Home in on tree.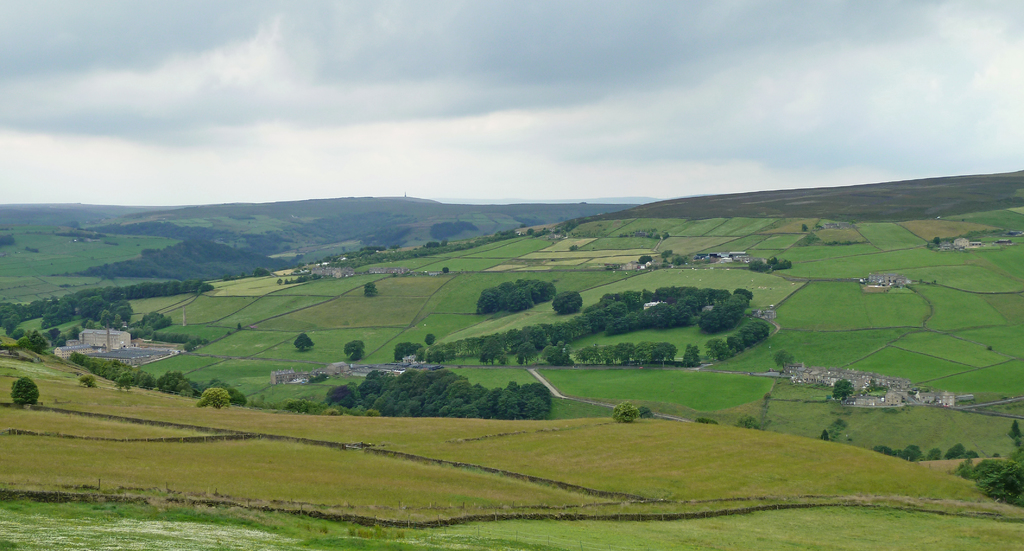
Homed in at 396:341:429:363.
